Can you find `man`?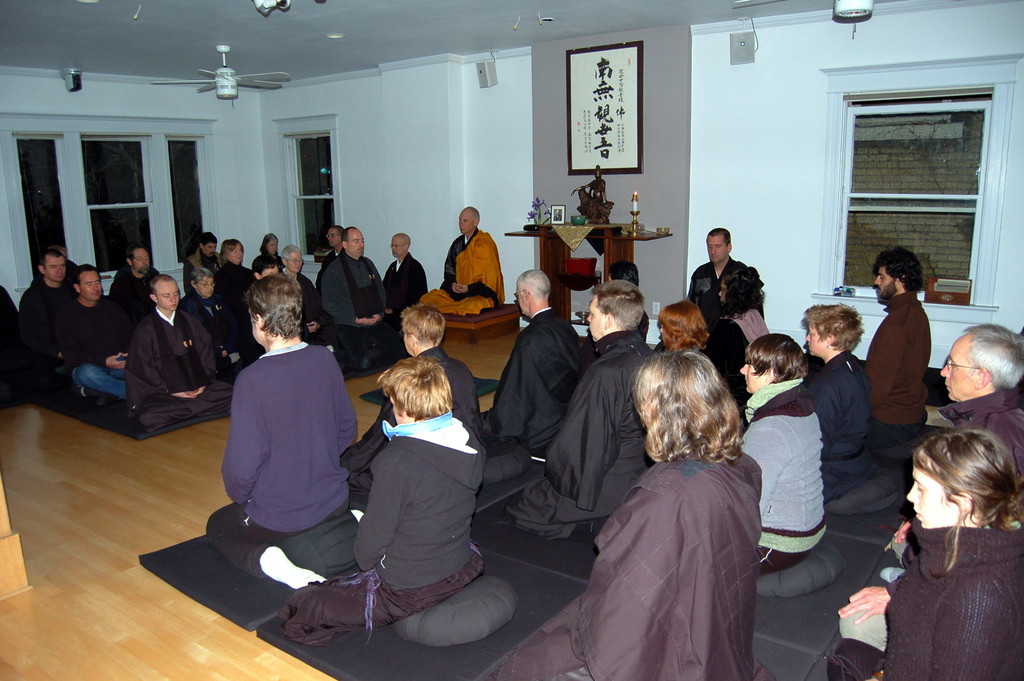
Yes, bounding box: 380 229 434 313.
